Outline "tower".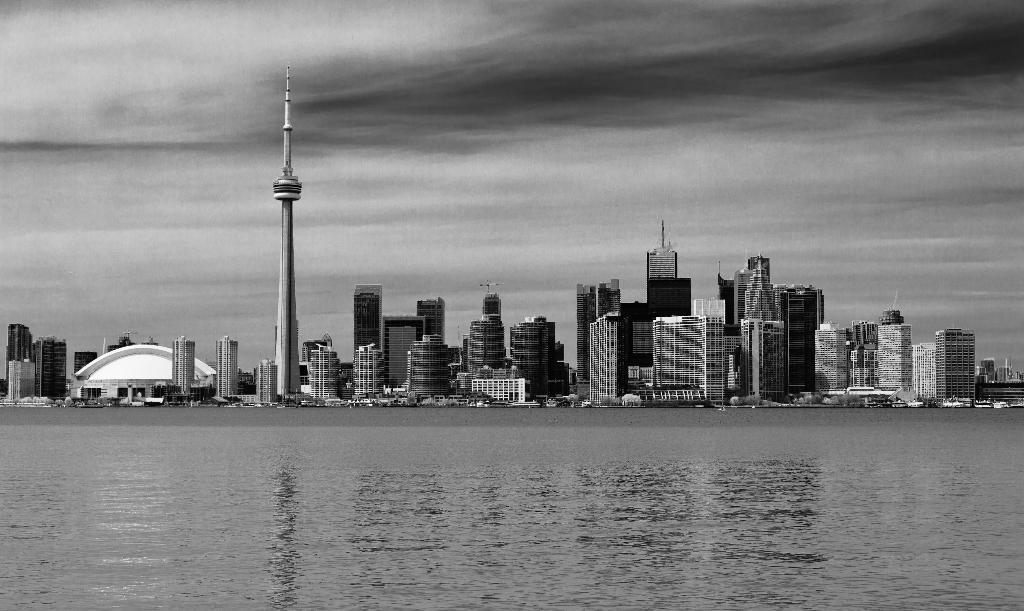
Outline: <bbox>174, 338, 193, 393</bbox>.
